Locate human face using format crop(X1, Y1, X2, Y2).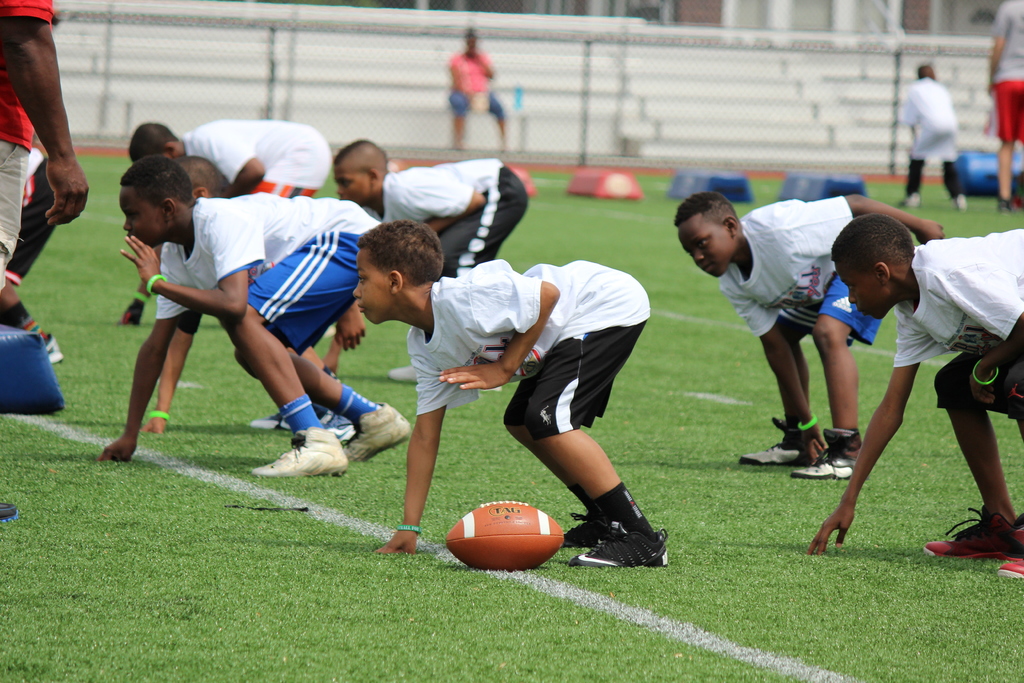
crop(116, 188, 164, 249).
